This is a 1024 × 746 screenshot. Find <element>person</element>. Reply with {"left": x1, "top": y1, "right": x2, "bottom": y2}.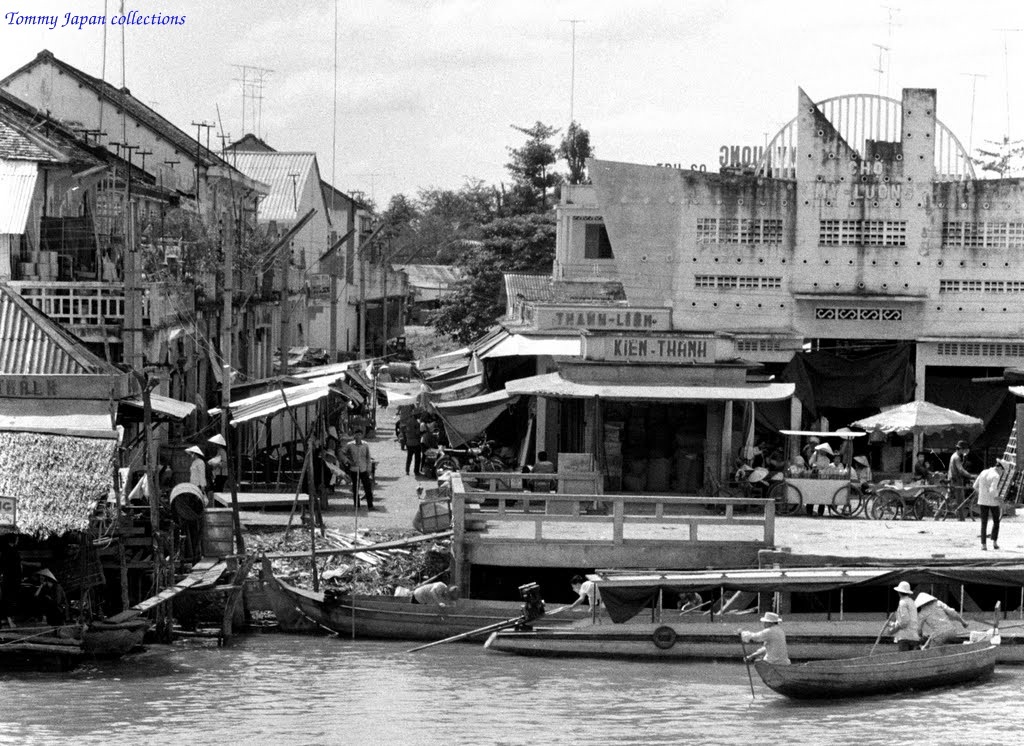
{"left": 567, "top": 575, "right": 609, "bottom": 624}.
